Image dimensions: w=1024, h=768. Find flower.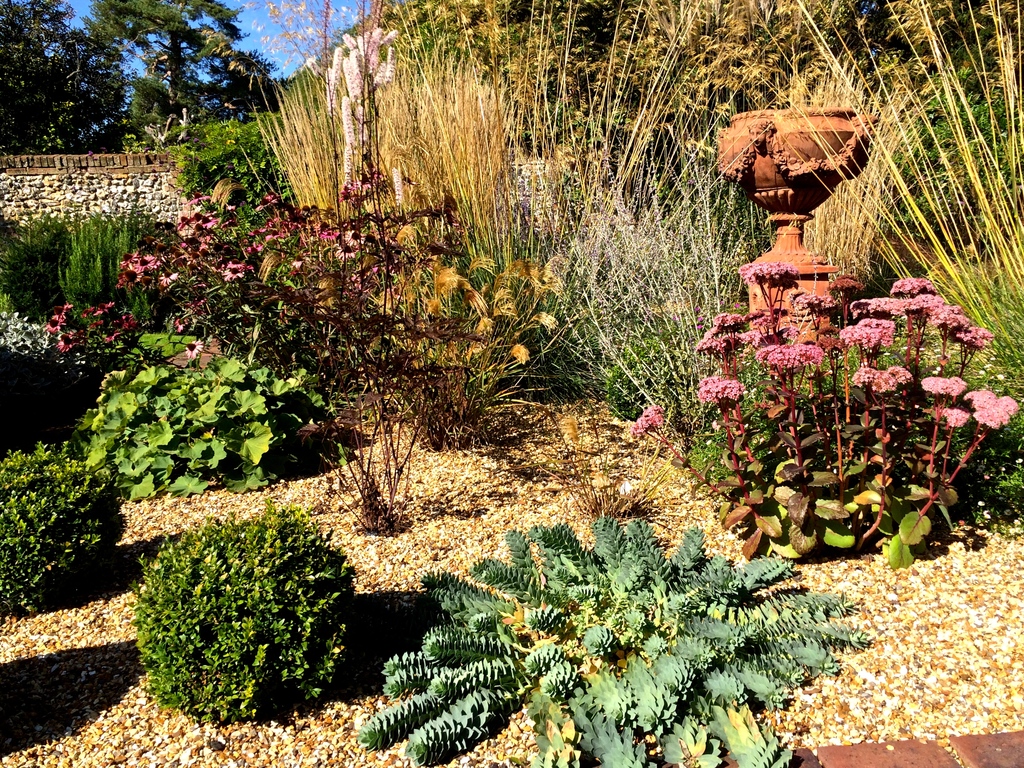
detection(842, 315, 900, 346).
